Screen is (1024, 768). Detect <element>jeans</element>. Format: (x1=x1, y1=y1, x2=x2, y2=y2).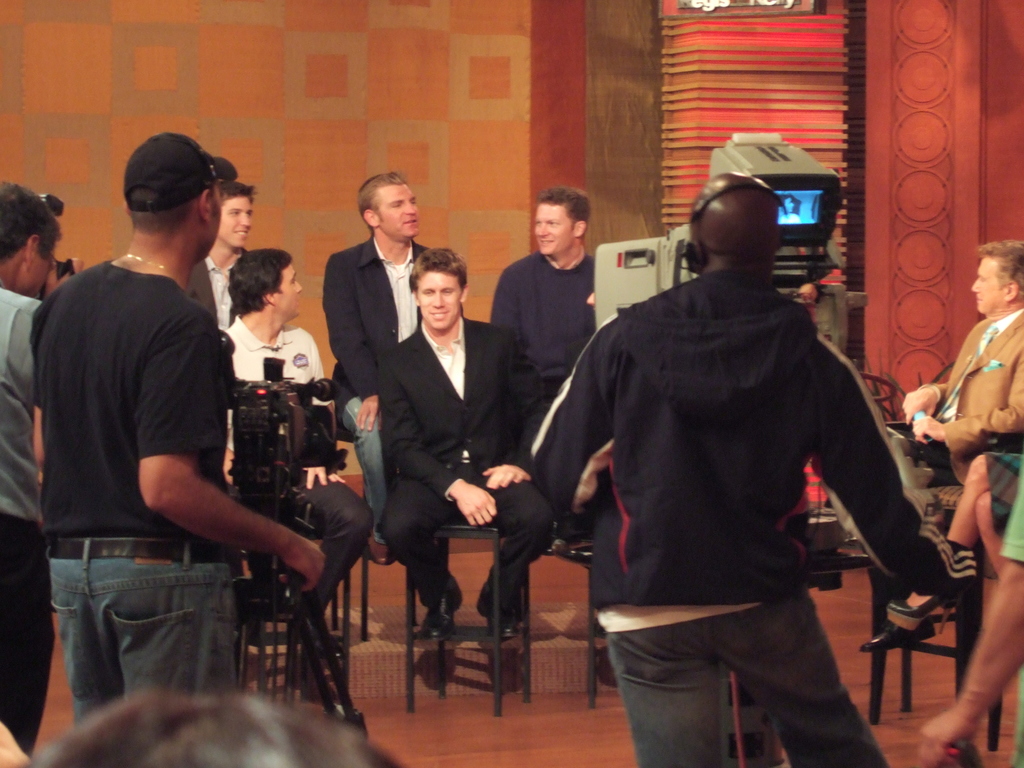
(x1=348, y1=397, x2=385, y2=540).
